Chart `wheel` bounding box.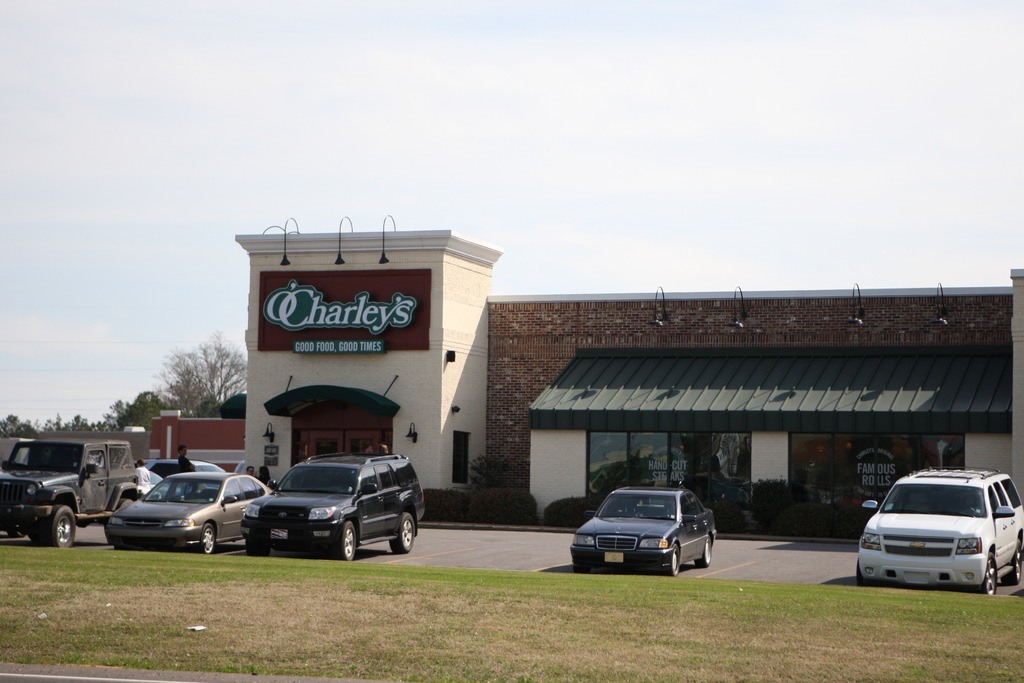
Charted: (left=35, top=505, right=76, bottom=549).
